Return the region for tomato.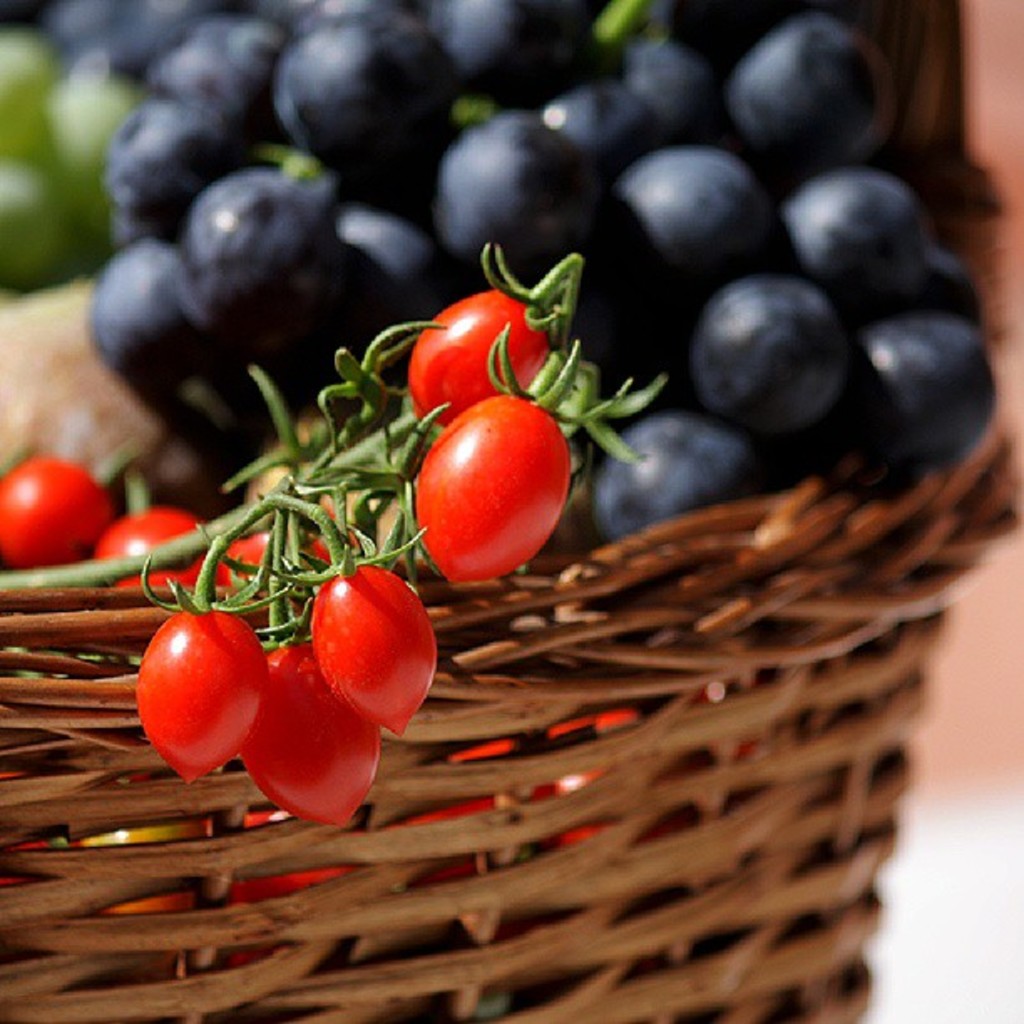
{"left": 311, "top": 557, "right": 435, "bottom": 730}.
